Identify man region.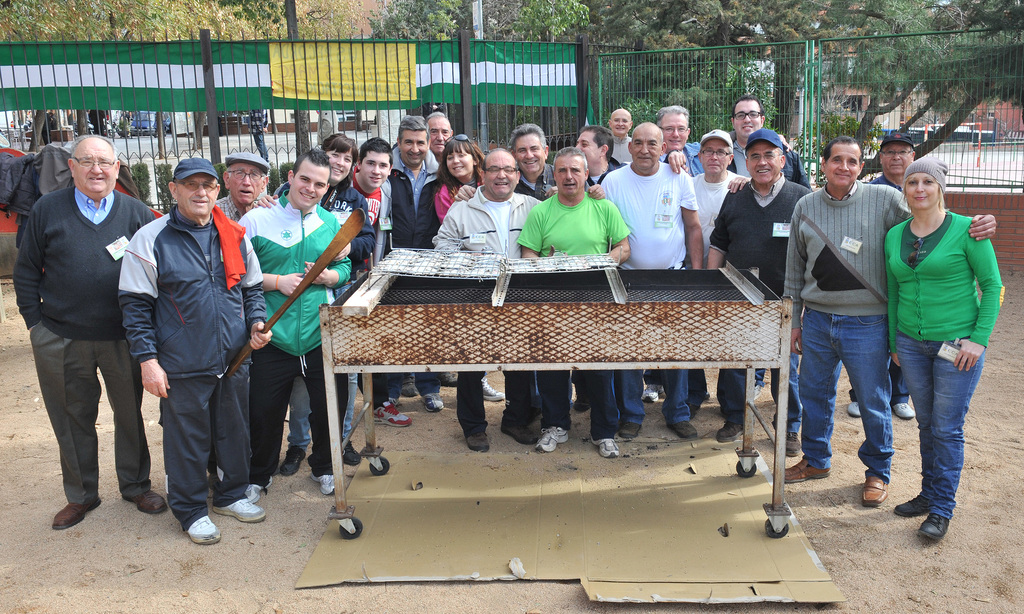
Region: l=426, t=113, r=452, b=152.
